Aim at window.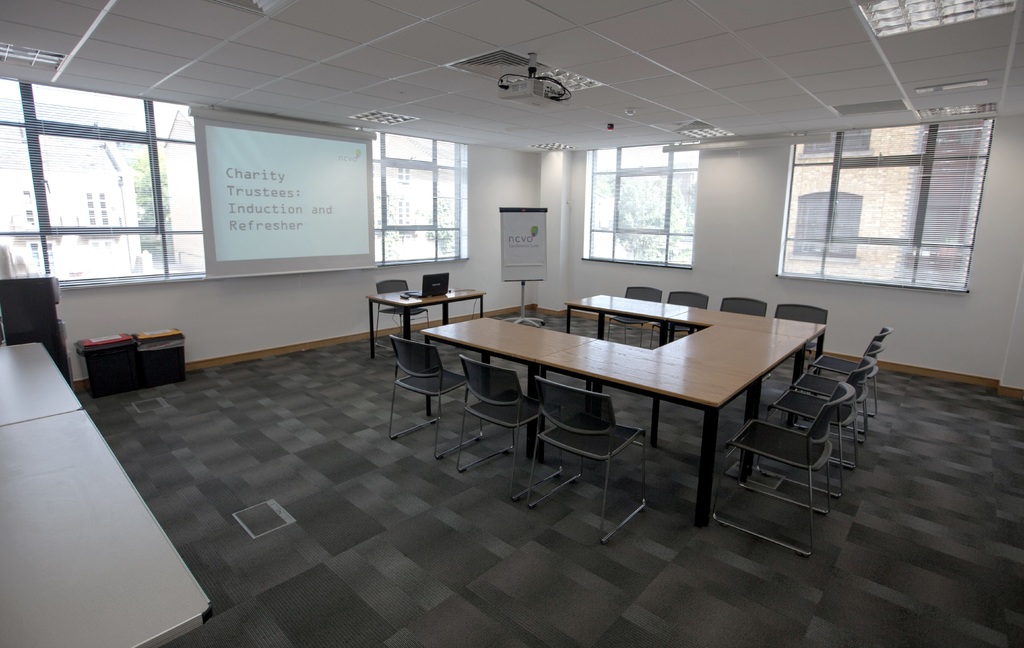
Aimed at region(789, 191, 861, 262).
